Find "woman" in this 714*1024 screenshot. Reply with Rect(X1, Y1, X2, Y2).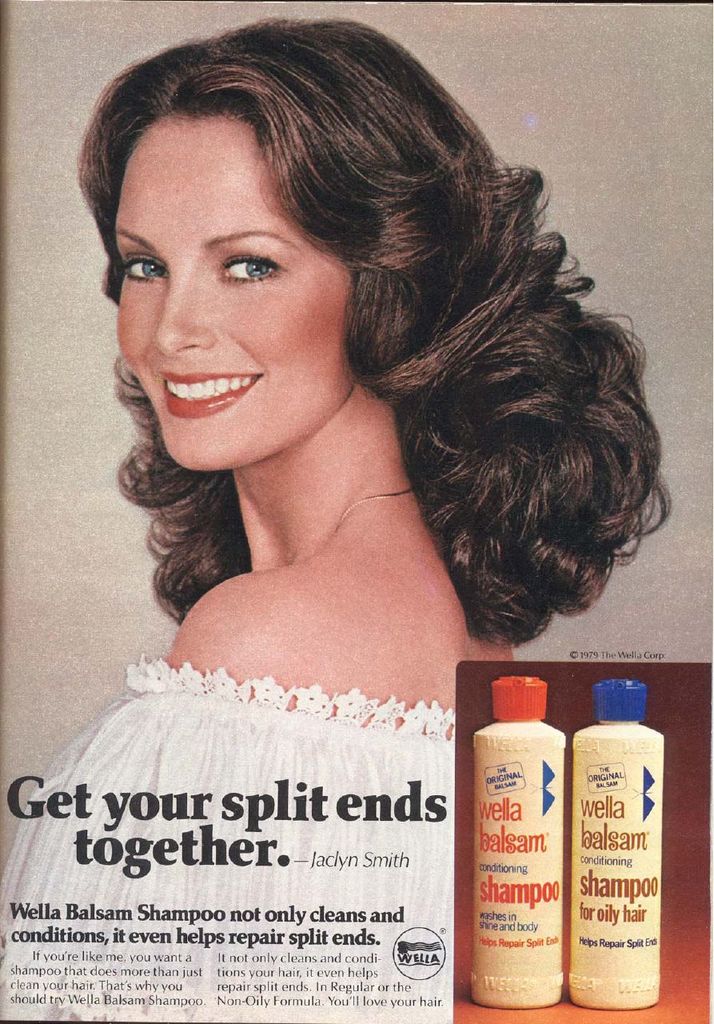
Rect(42, 55, 680, 929).
